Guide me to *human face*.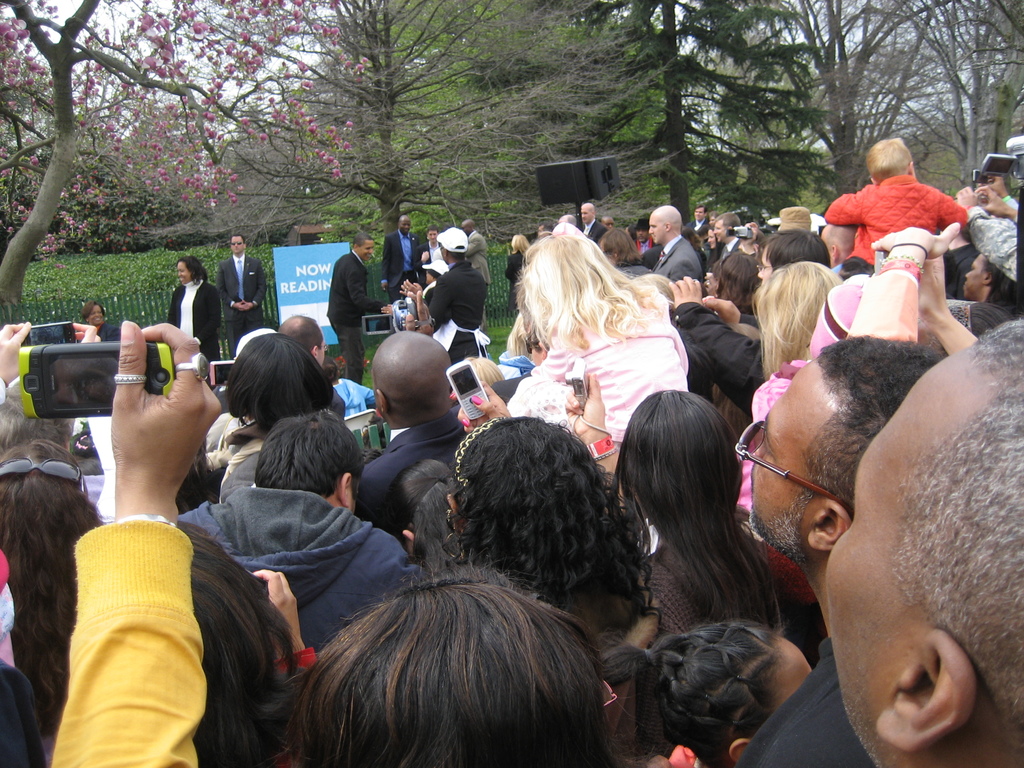
Guidance: 963:254:985:301.
